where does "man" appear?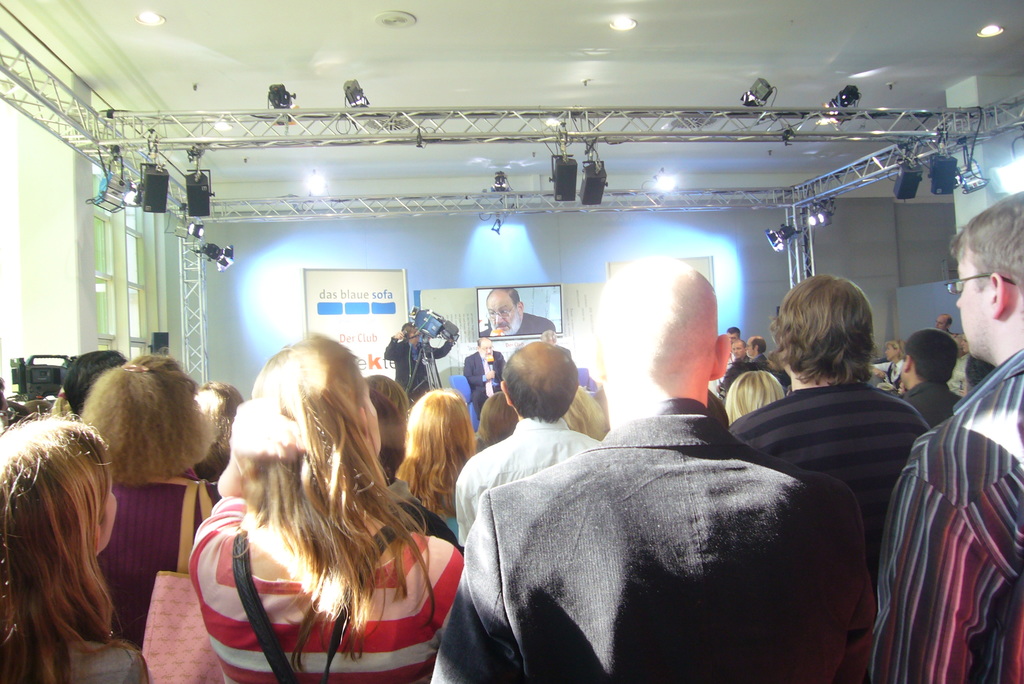
Appears at rect(726, 266, 943, 573).
